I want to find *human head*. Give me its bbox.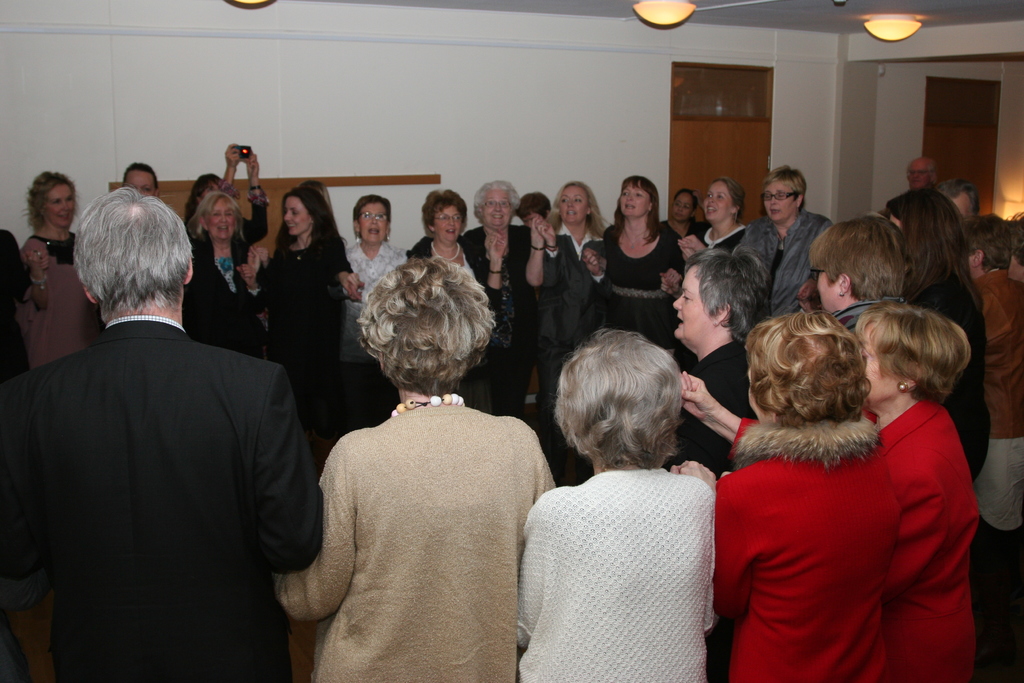
{"x1": 673, "y1": 255, "x2": 769, "y2": 348}.
